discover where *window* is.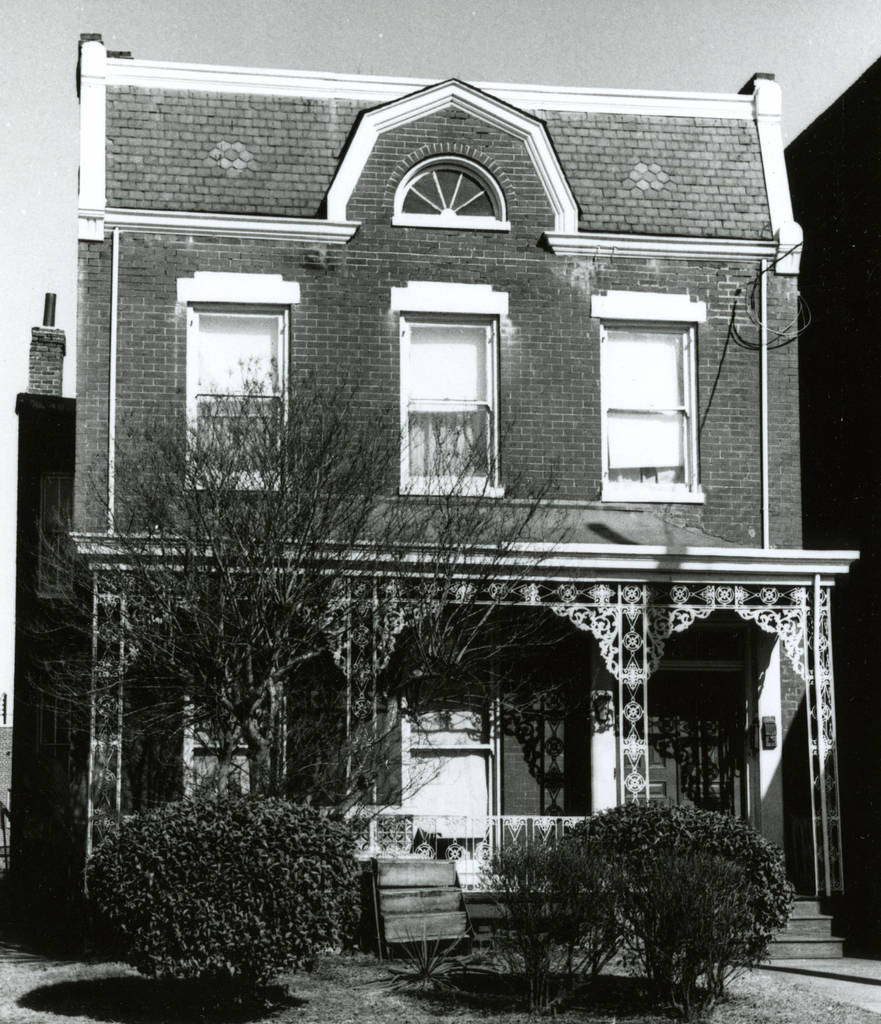
Discovered at BBox(42, 660, 70, 741).
